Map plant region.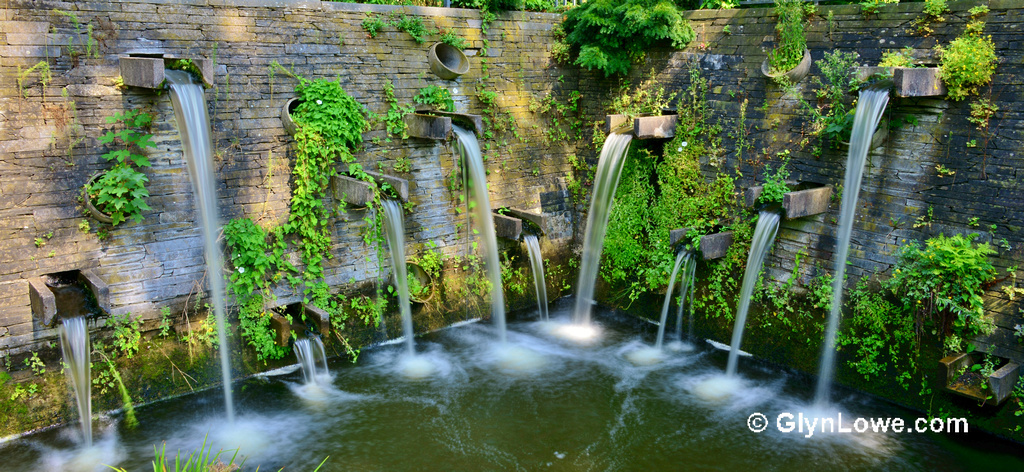
Mapped to 771/0/805/72.
